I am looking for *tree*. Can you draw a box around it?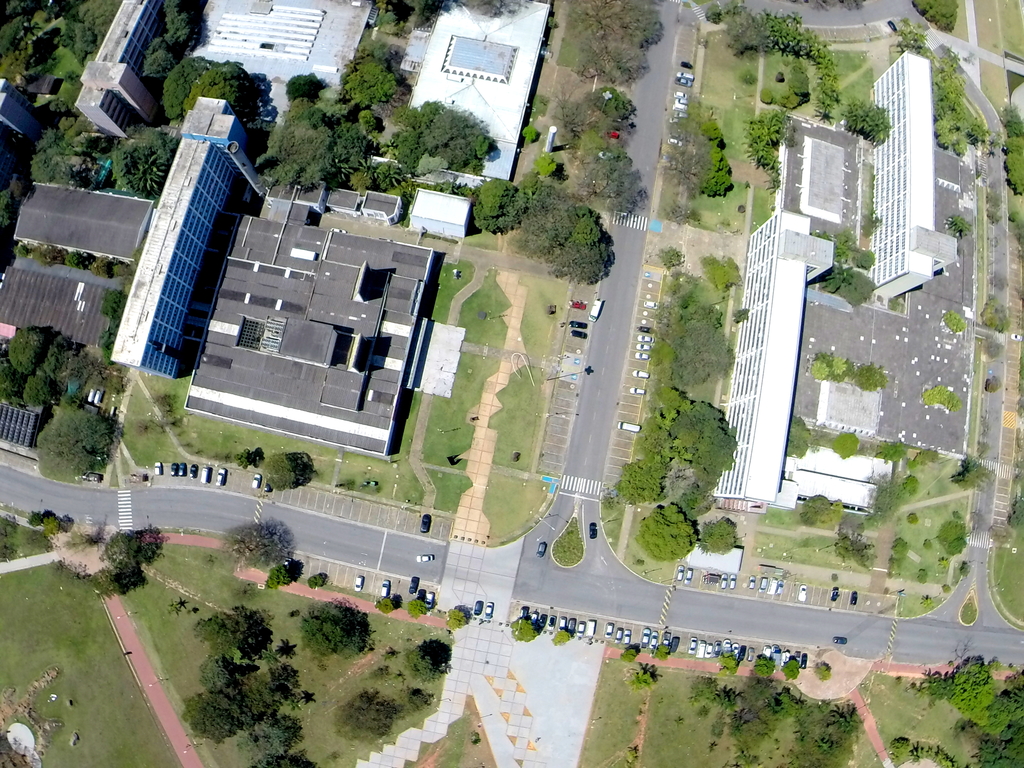
Sure, the bounding box is detection(404, 630, 459, 689).
